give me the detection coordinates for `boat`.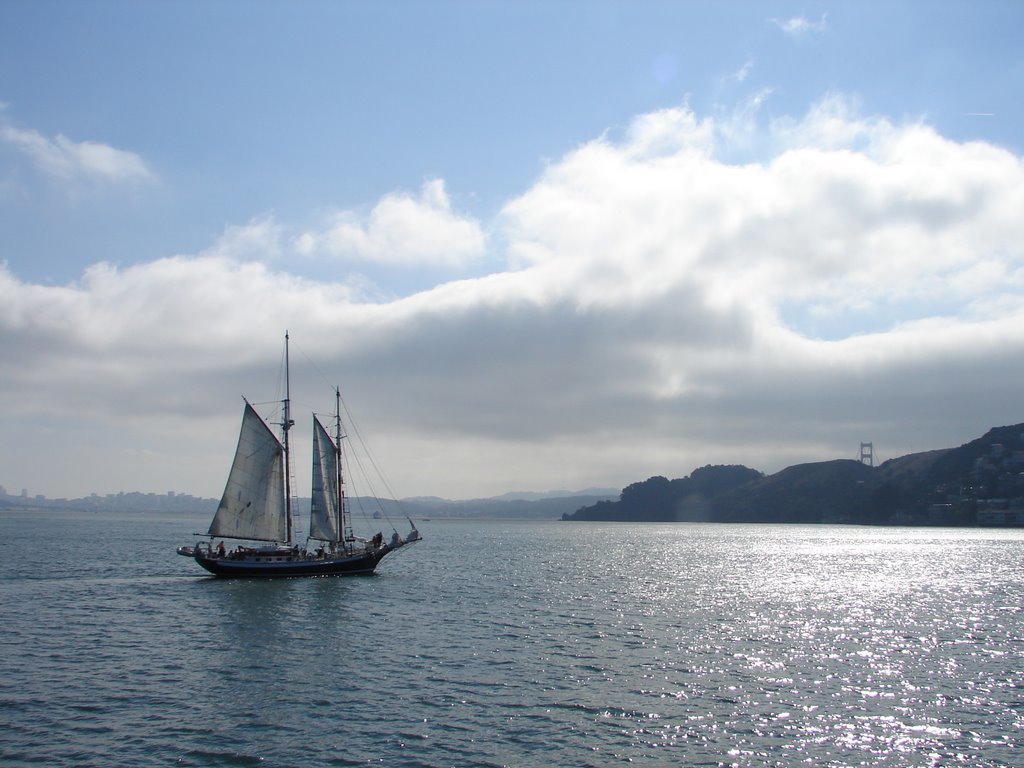
176/367/427/597.
